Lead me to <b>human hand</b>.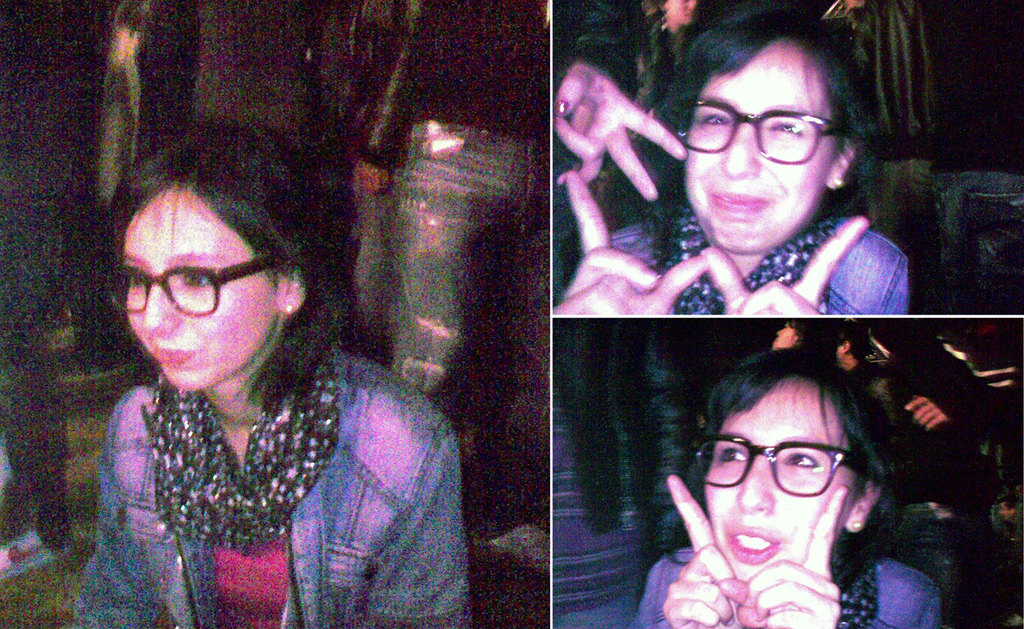
Lead to l=552, t=57, r=688, b=204.
